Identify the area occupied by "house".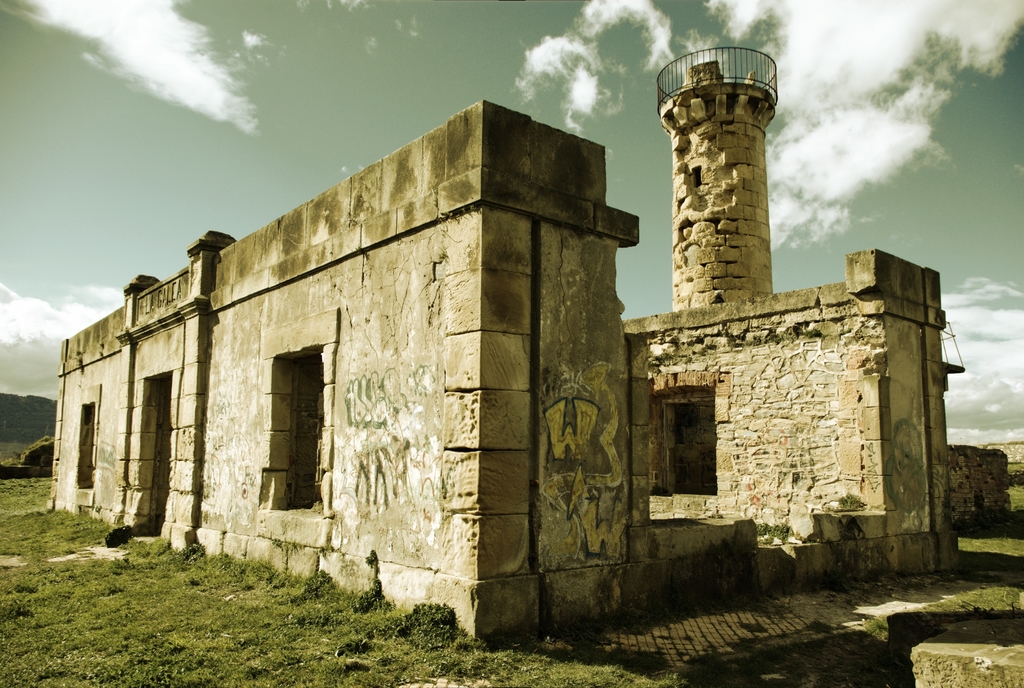
Area: box=[49, 40, 964, 650].
